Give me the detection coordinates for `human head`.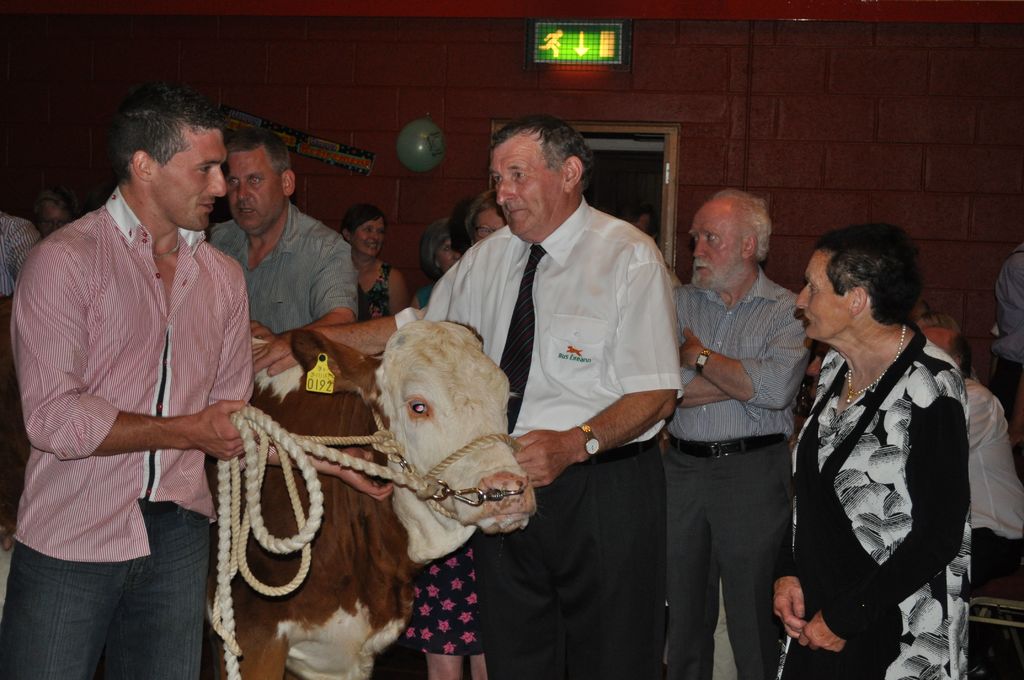
686,188,776,288.
